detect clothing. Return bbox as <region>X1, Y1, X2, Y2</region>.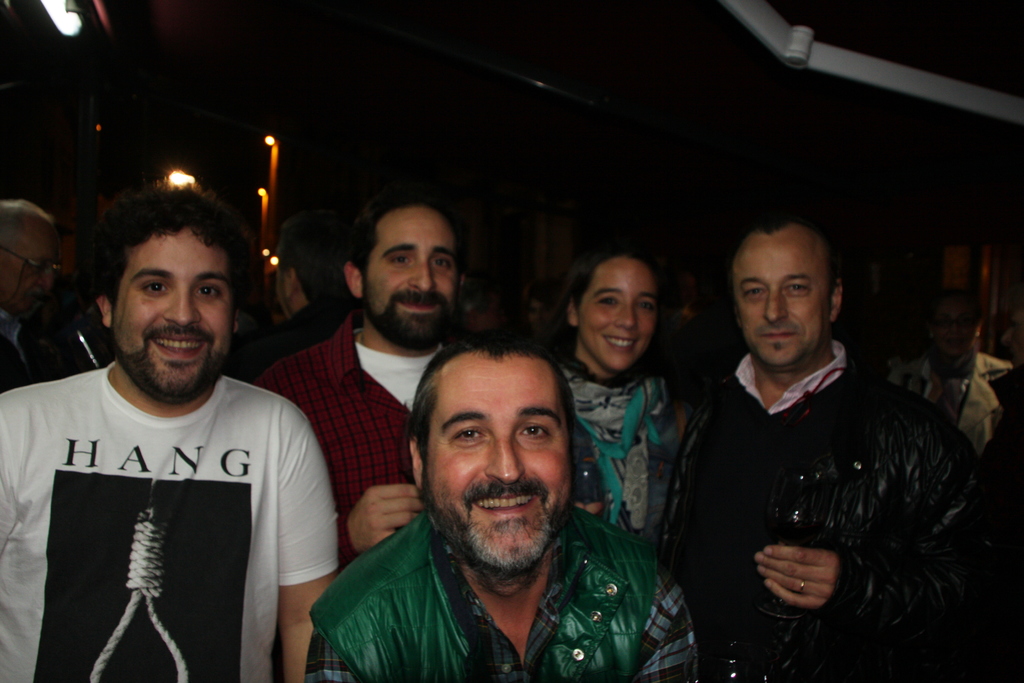
<region>301, 497, 695, 682</region>.
